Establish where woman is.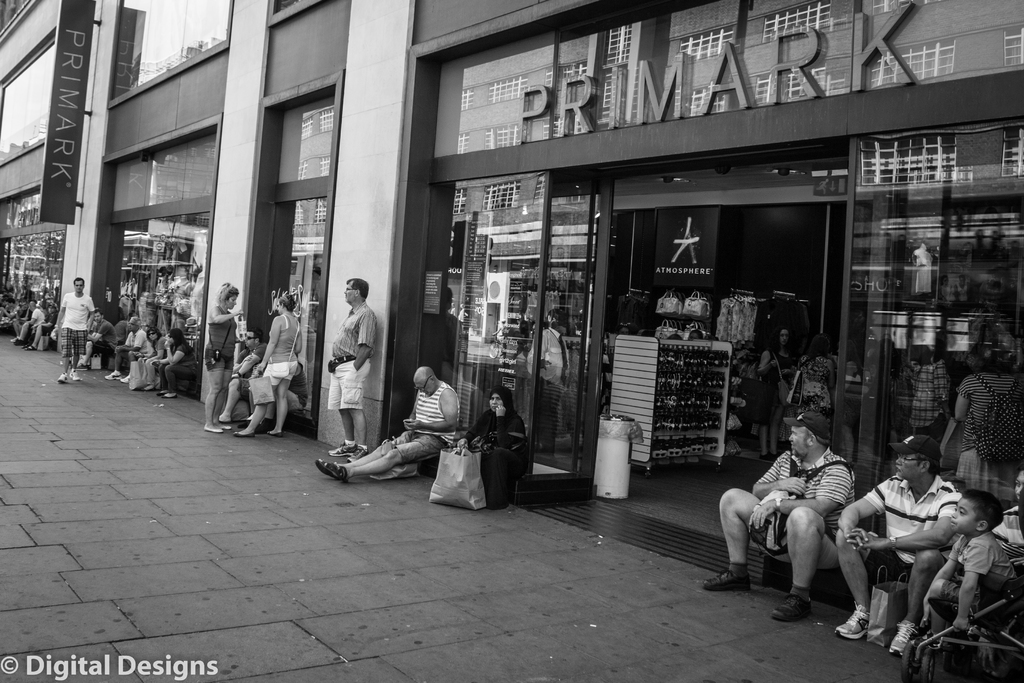
Established at box=[758, 329, 801, 463].
